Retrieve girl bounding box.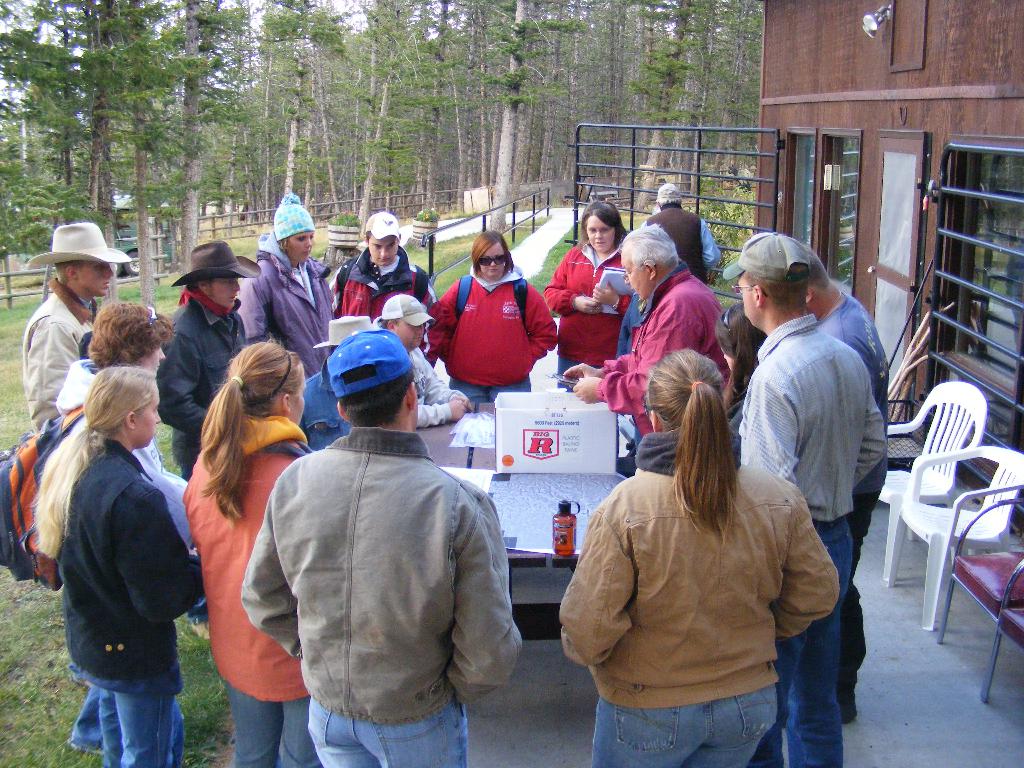
Bounding box: rect(177, 339, 335, 767).
